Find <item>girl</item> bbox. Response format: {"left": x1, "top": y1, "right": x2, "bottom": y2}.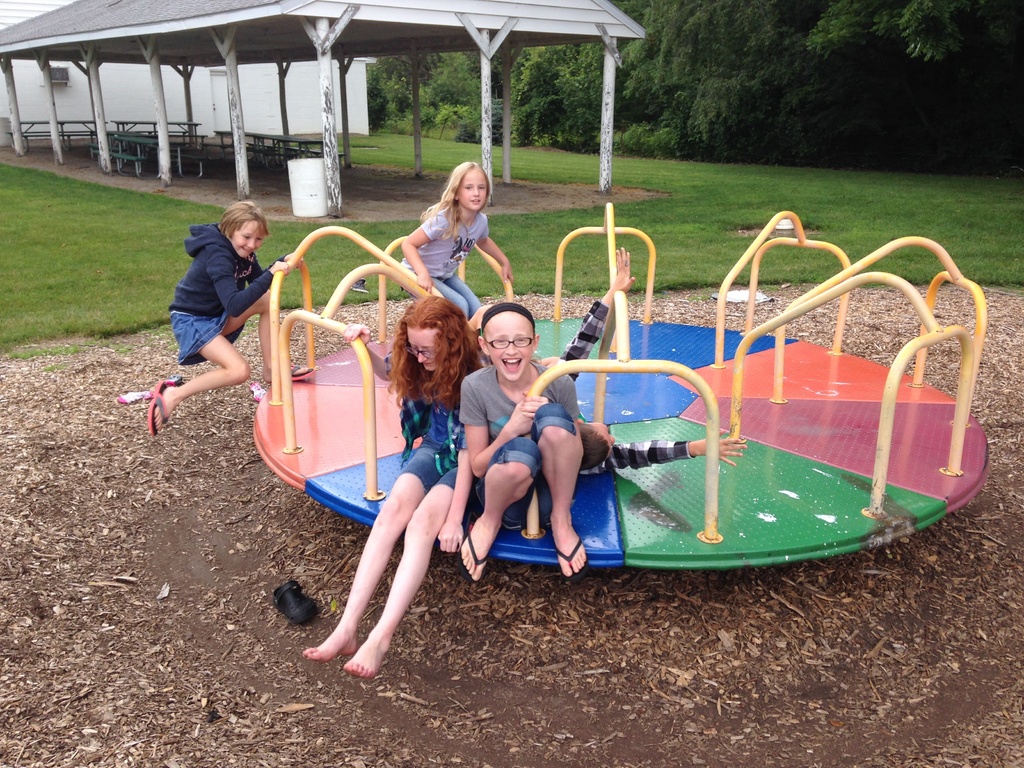
{"left": 299, "top": 294, "right": 470, "bottom": 681}.
